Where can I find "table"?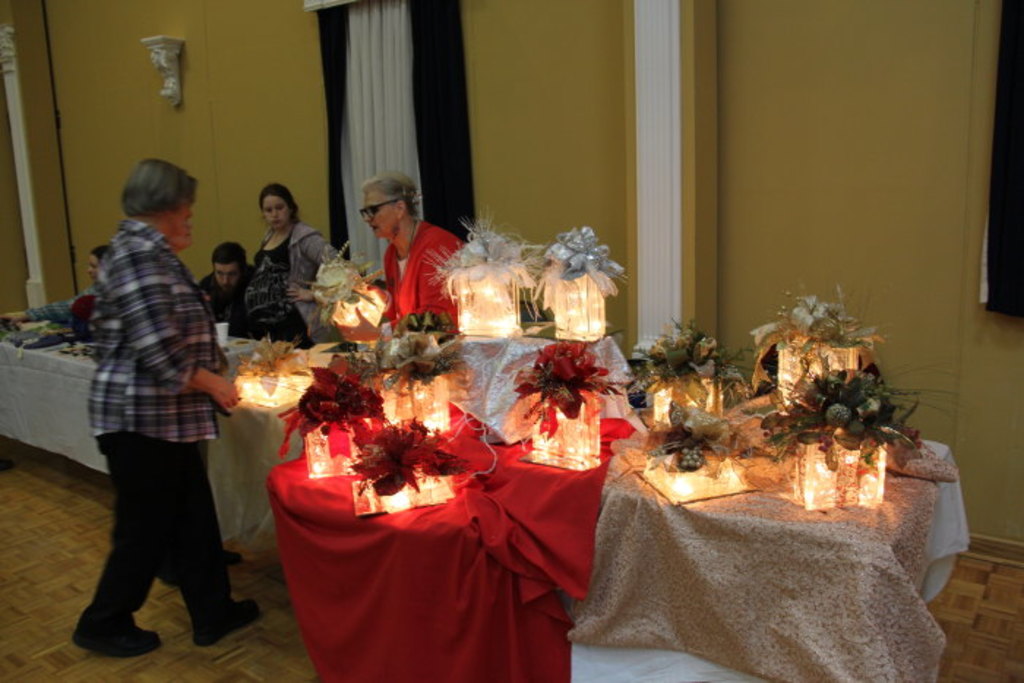
You can find it at [0, 317, 389, 562].
